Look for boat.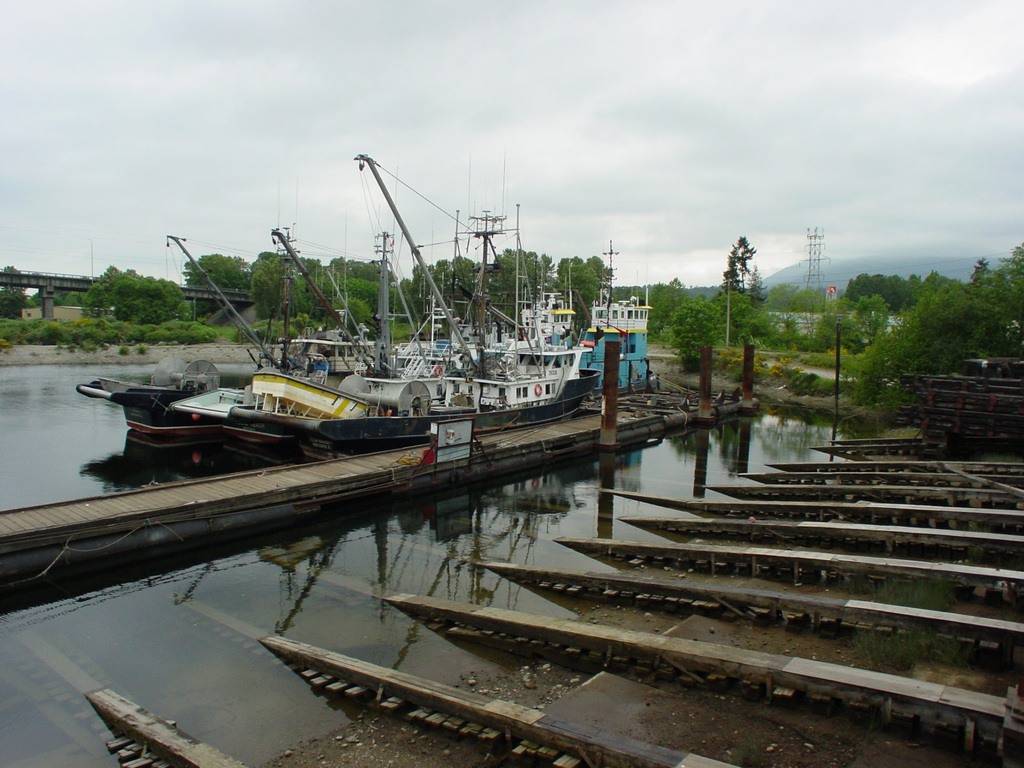
Found: <region>79, 228, 322, 446</region>.
